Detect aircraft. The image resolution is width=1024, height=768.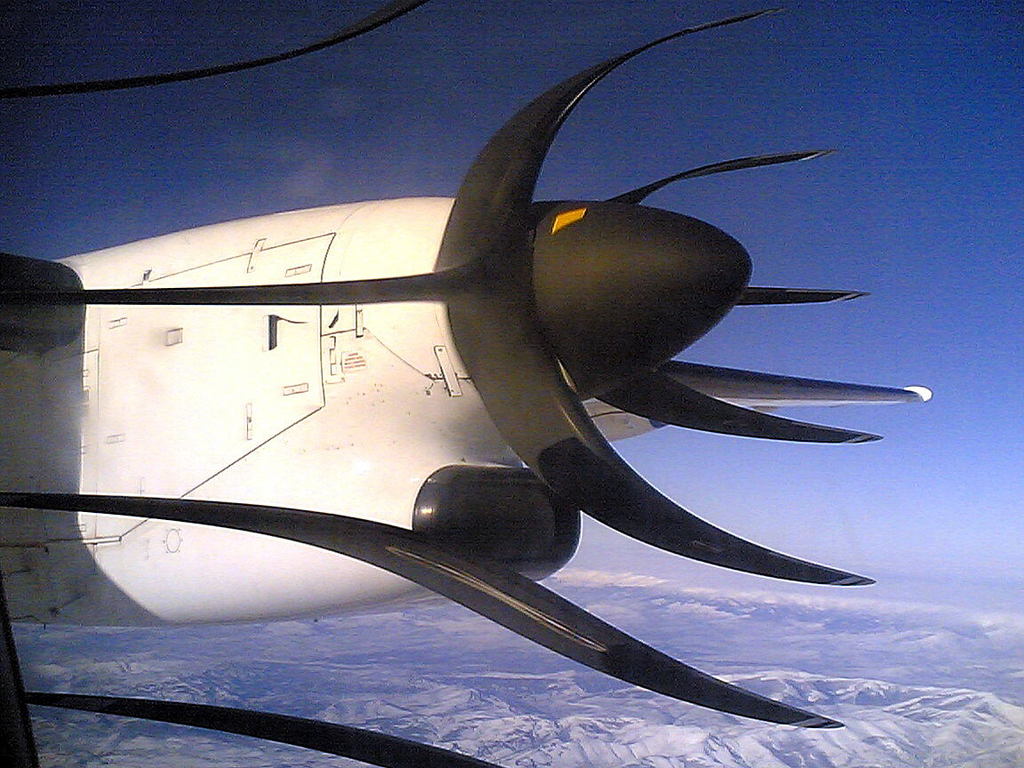
box(0, 45, 938, 743).
